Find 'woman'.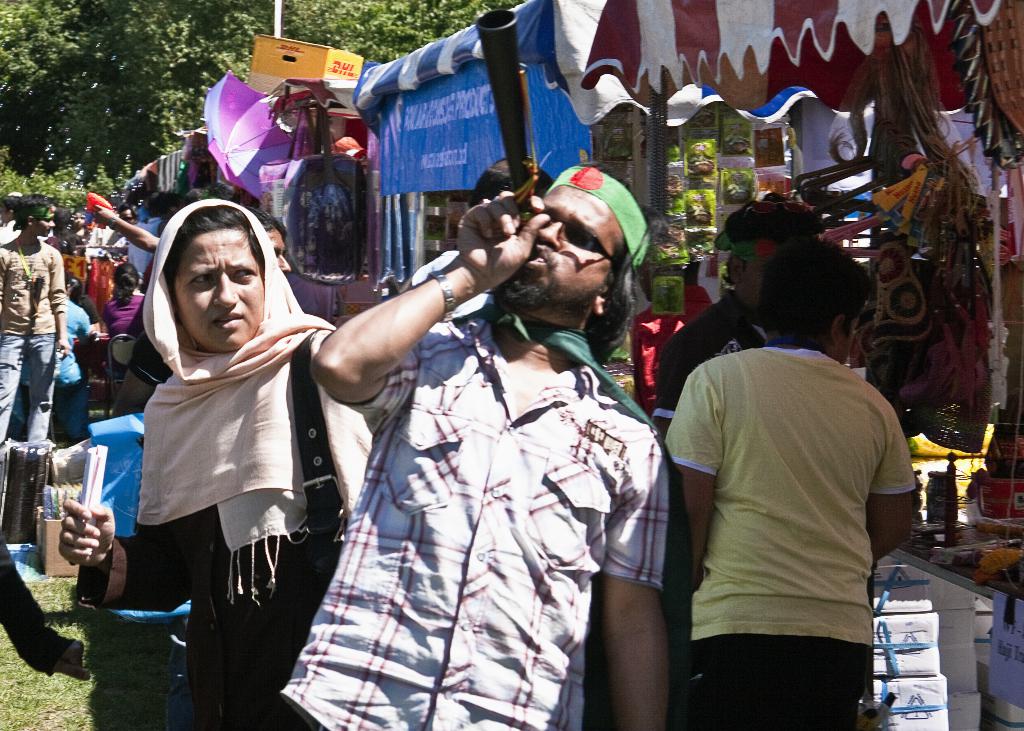
(102, 189, 338, 705).
